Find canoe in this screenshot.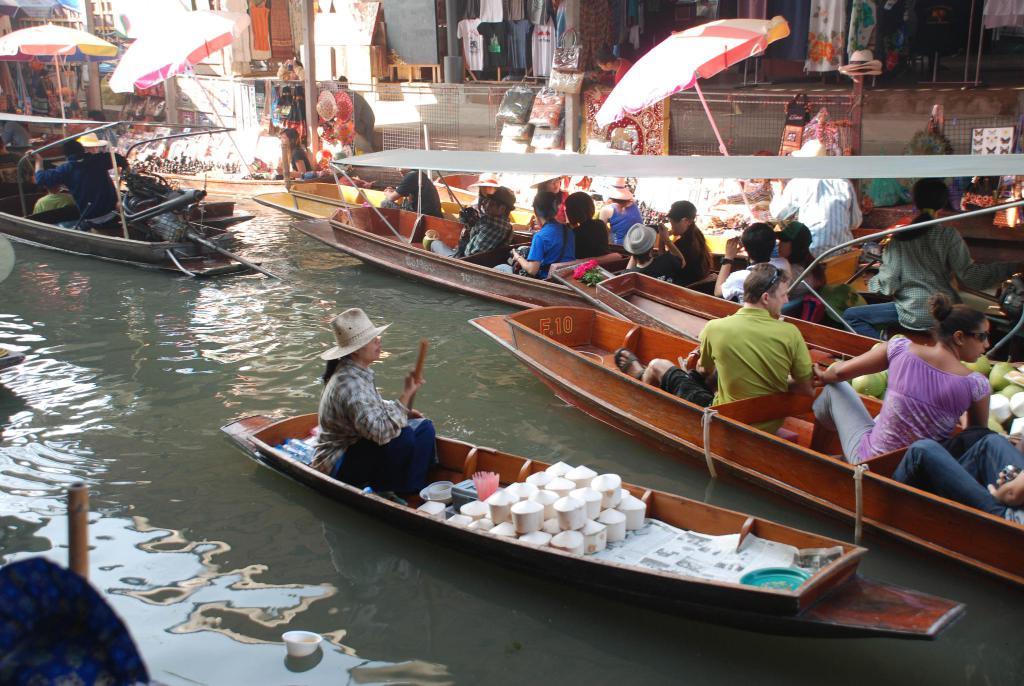
The bounding box for canoe is box(0, 156, 263, 277).
